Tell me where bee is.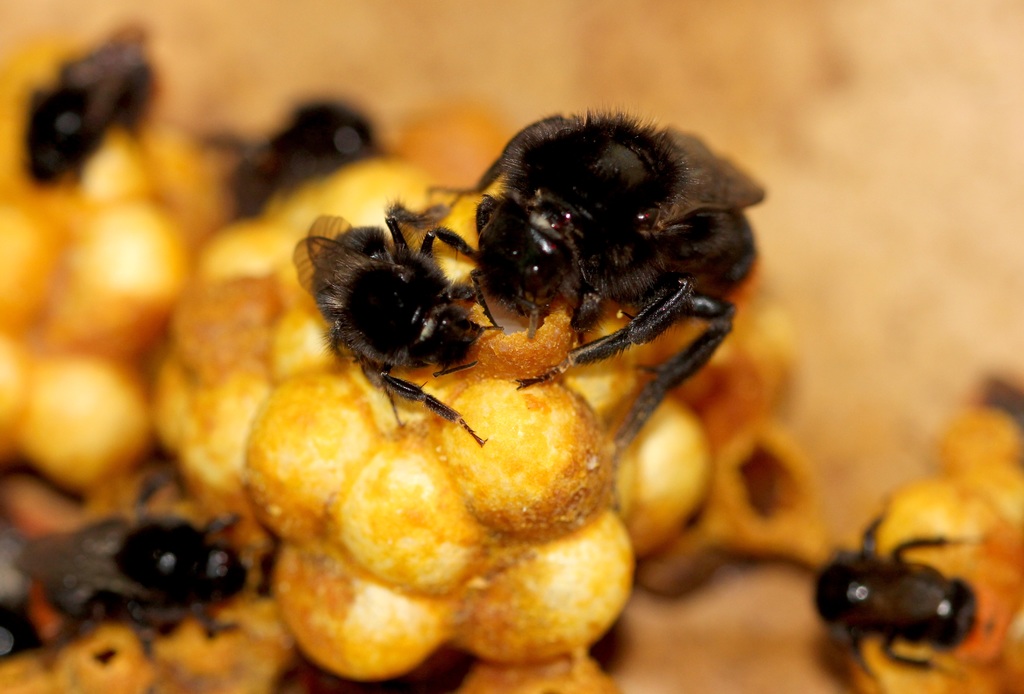
bee is at 214:94:388:236.
